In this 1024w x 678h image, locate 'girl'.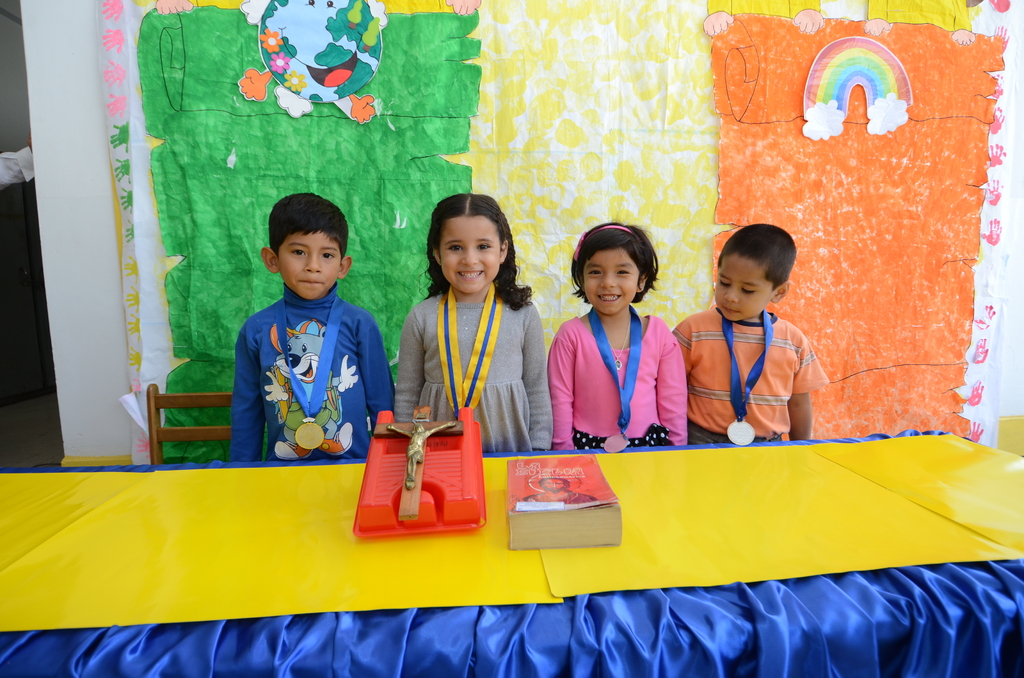
Bounding box: (386,192,555,452).
